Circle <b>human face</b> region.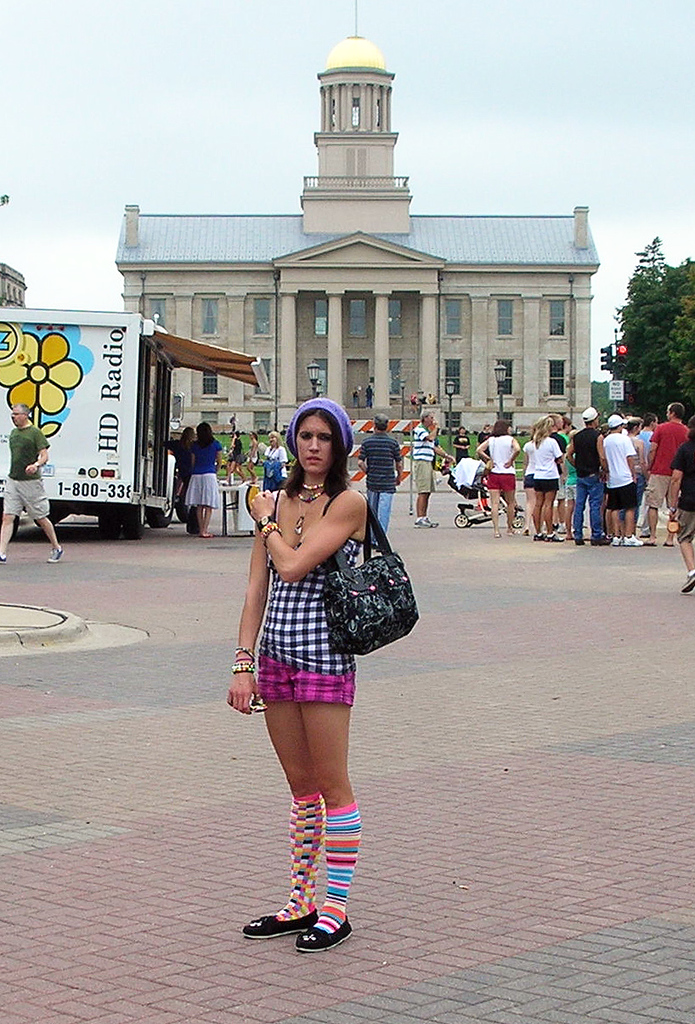
Region: <region>425, 412, 436, 429</region>.
